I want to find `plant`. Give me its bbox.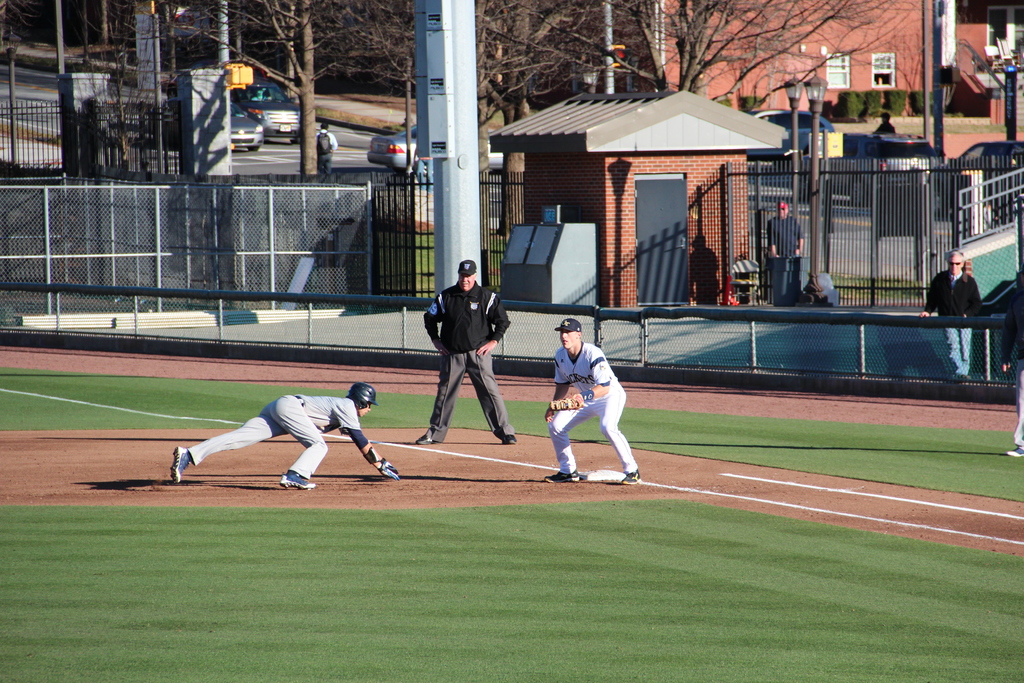
(x1=868, y1=89, x2=886, y2=119).
